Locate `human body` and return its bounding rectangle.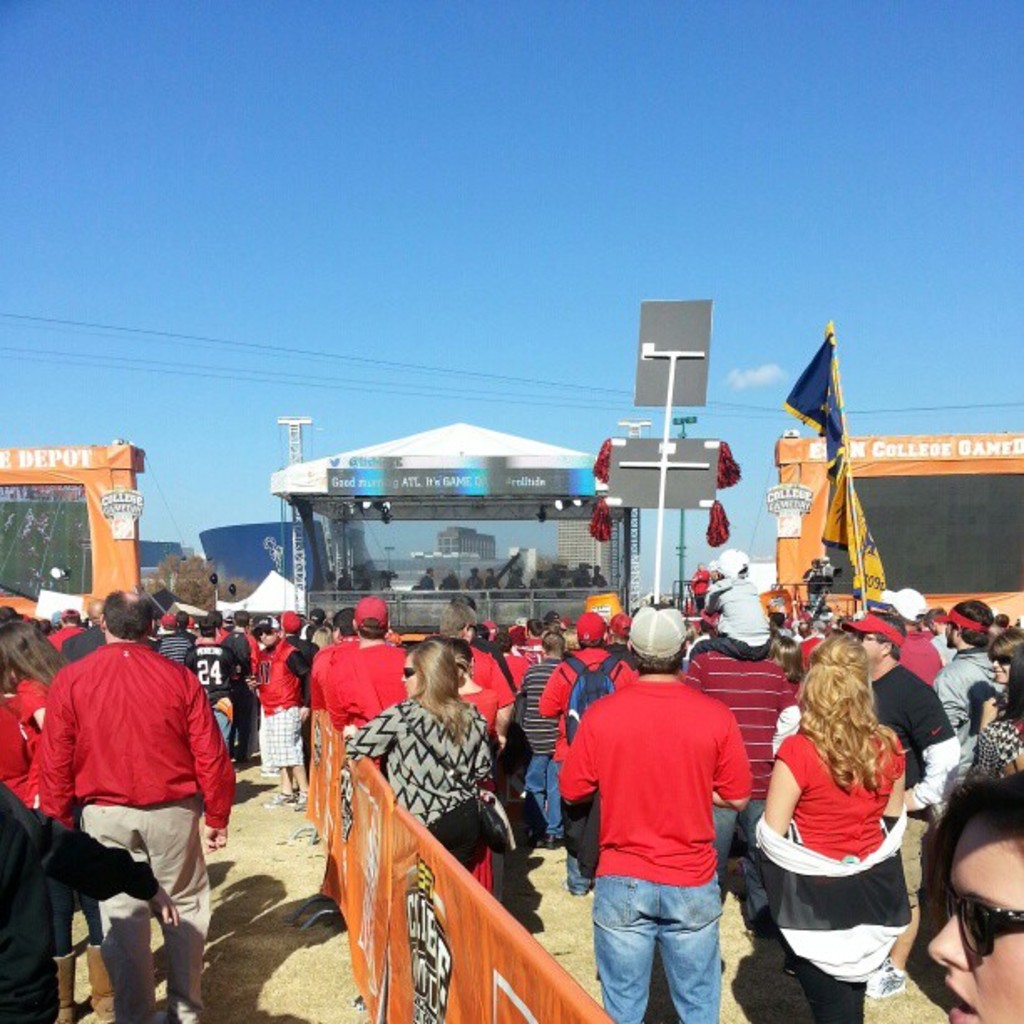
323/594/417/758.
